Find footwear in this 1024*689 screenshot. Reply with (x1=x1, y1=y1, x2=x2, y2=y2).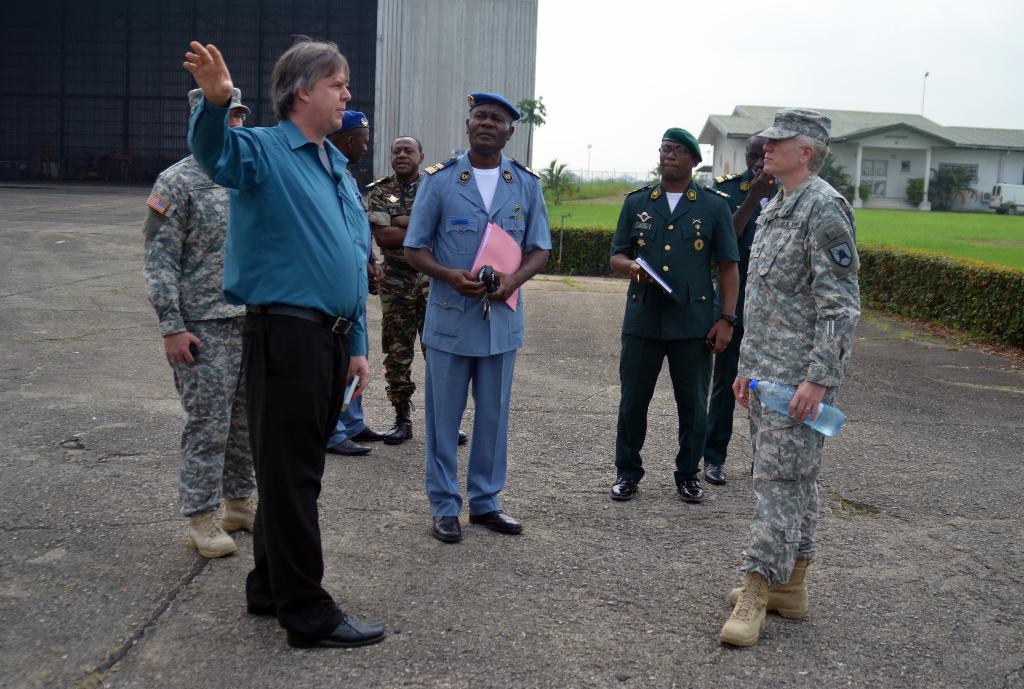
(x1=610, y1=476, x2=638, y2=501).
